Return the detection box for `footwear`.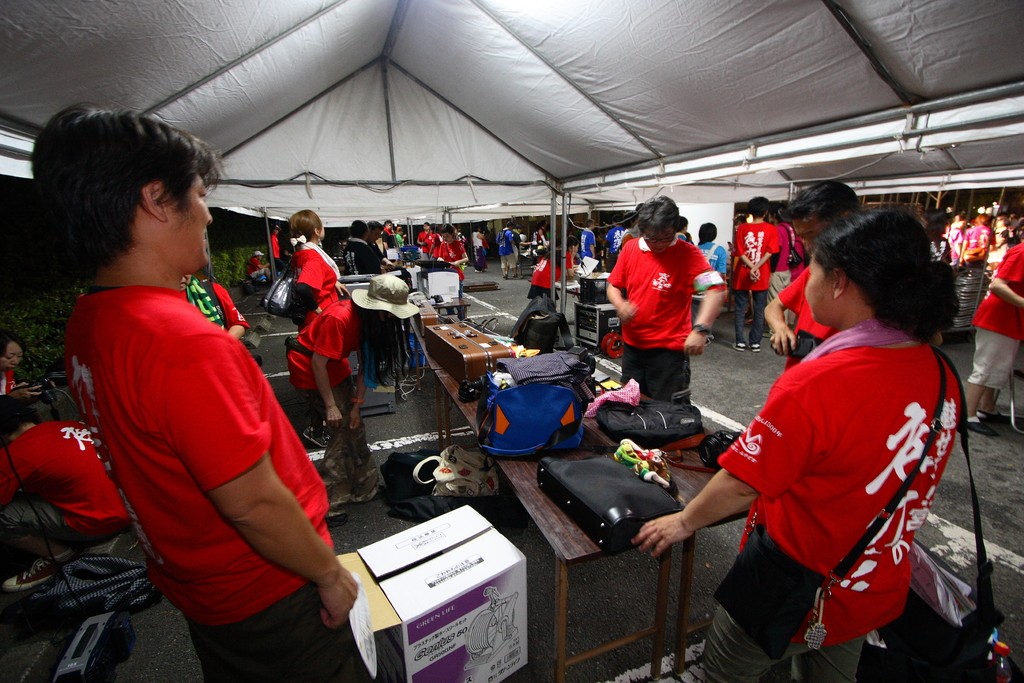
crop(974, 409, 991, 432).
